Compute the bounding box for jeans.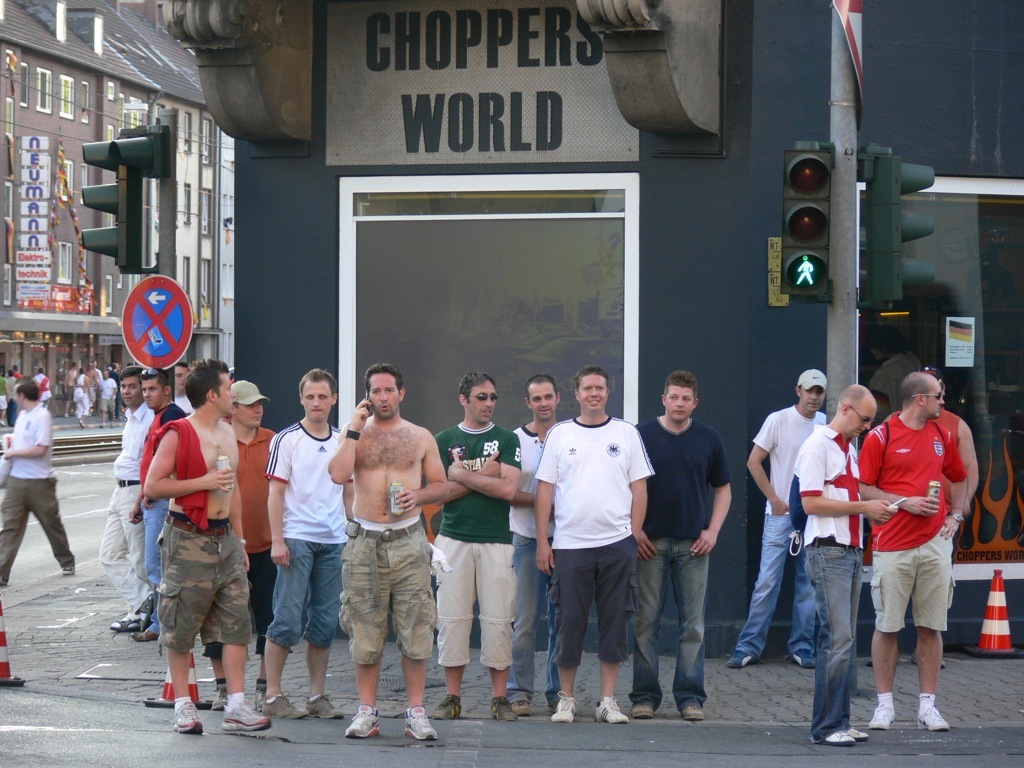
<bbox>626, 534, 711, 709</bbox>.
